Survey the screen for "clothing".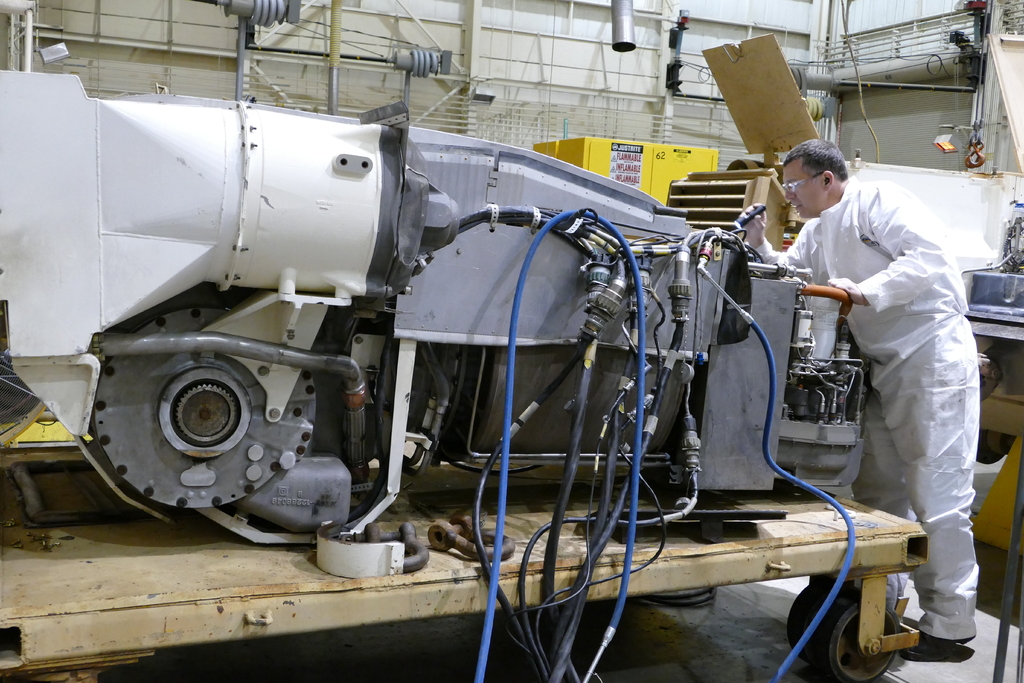
Survey found: (x1=801, y1=106, x2=996, y2=632).
